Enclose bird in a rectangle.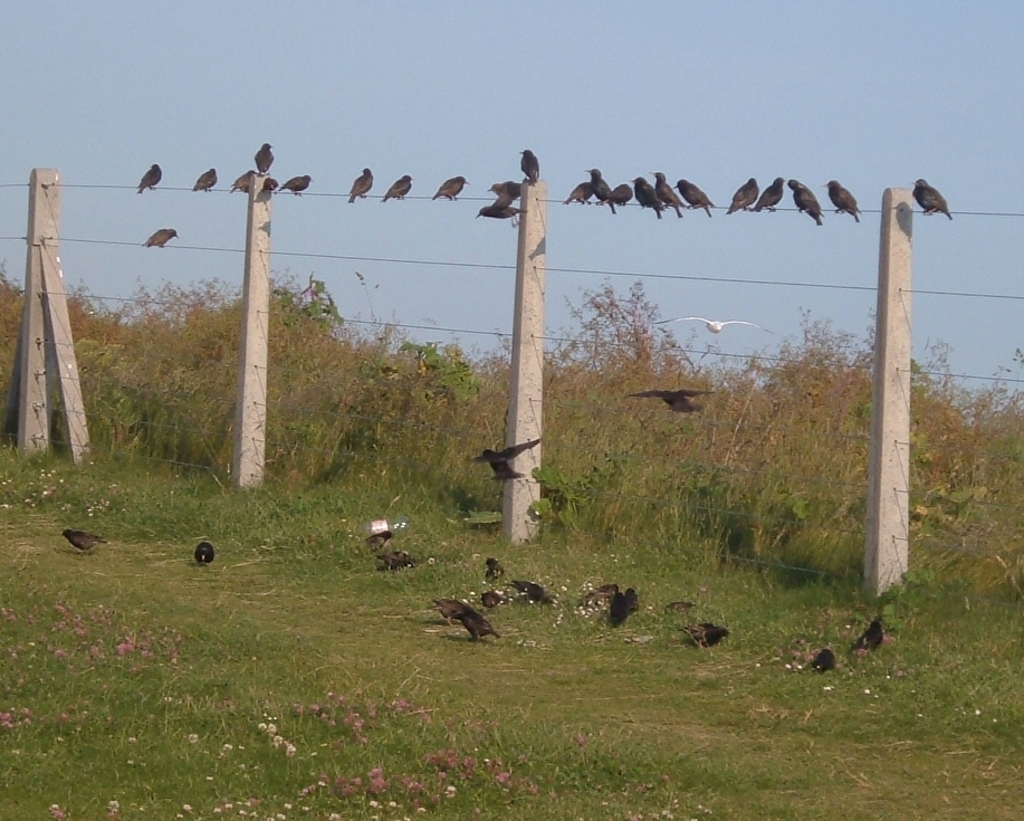
region(228, 164, 264, 193).
